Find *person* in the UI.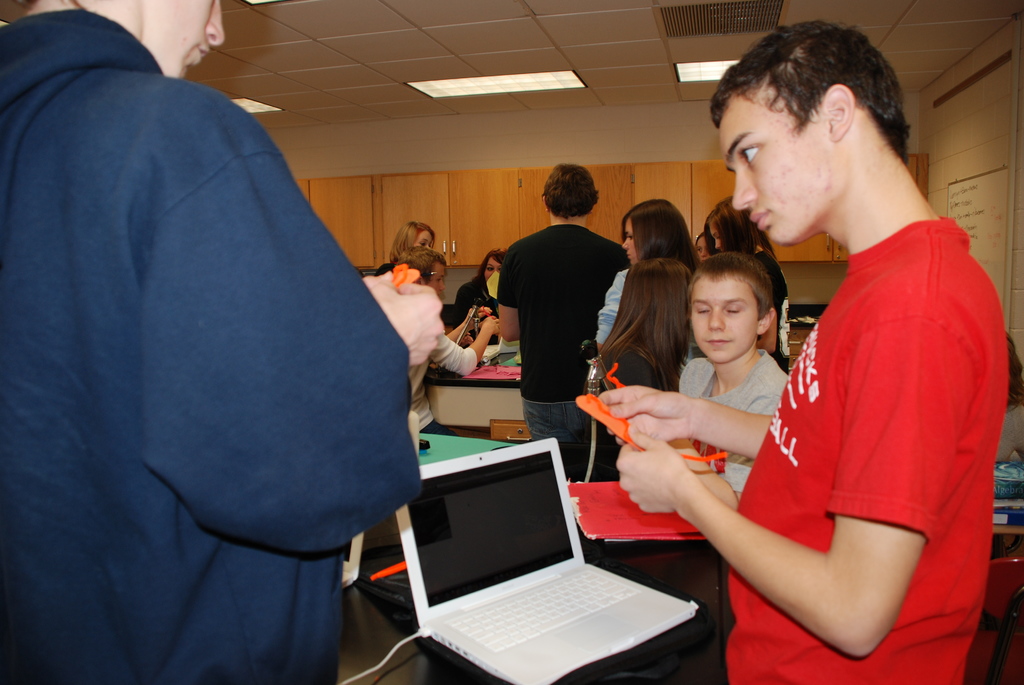
UI element at 453:247:506:343.
